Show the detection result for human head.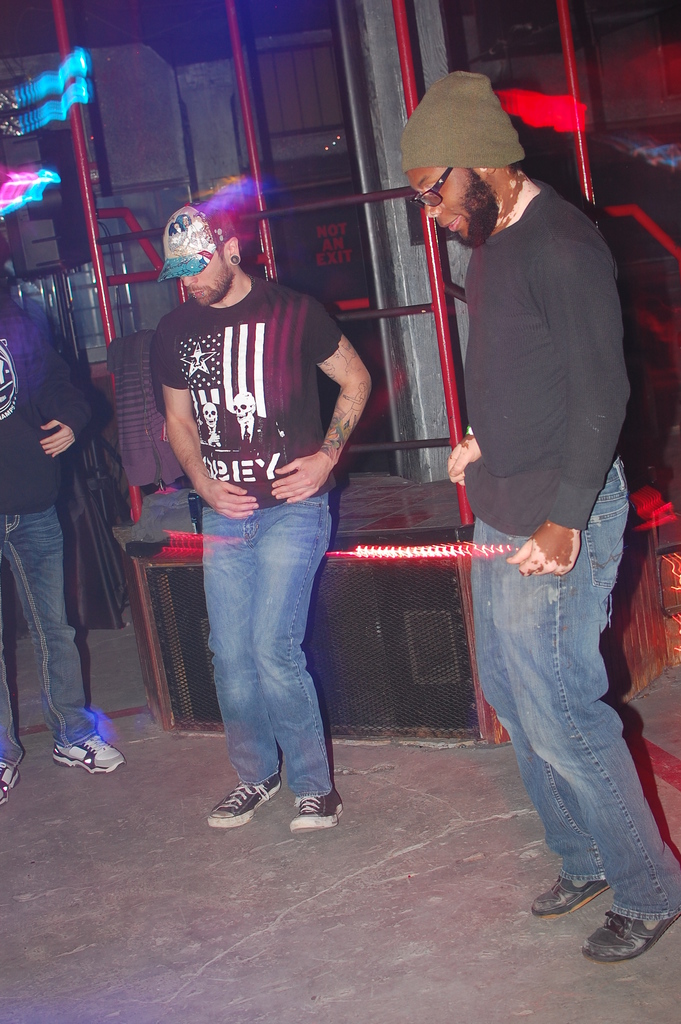
400, 78, 541, 230.
